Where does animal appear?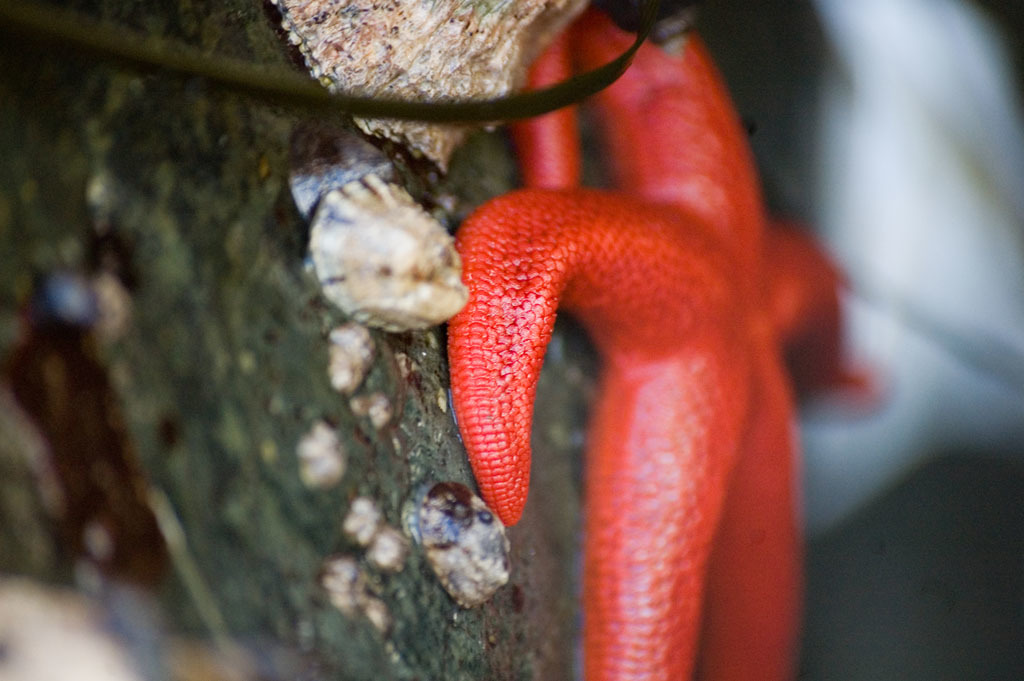
Appears at (457,17,874,680).
